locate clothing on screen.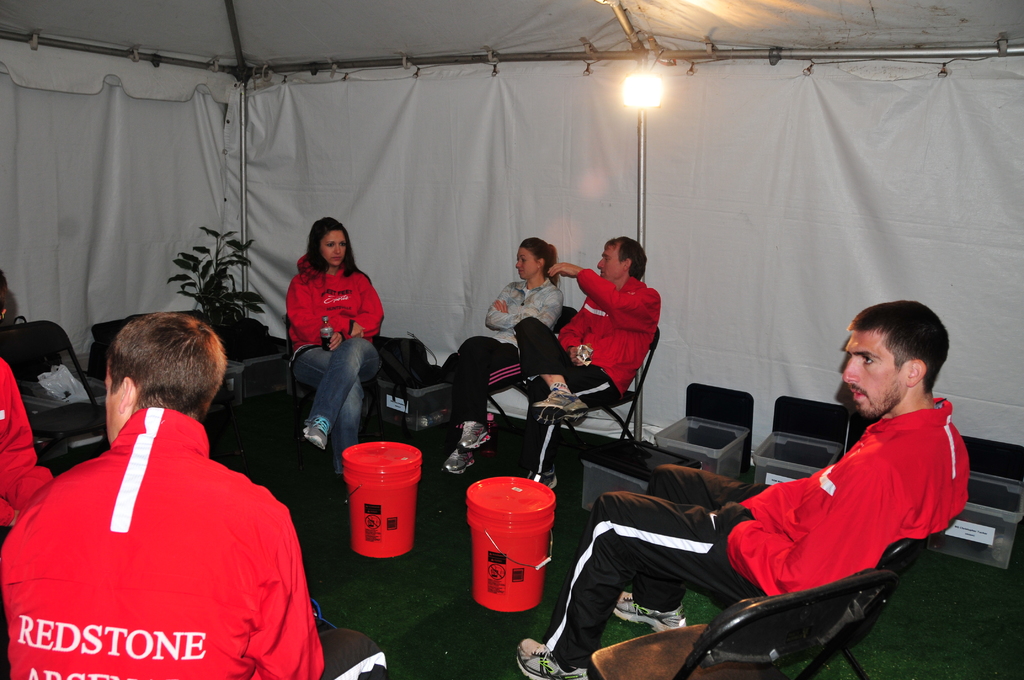
On screen at pyautogui.locateOnScreen(411, 269, 575, 496).
